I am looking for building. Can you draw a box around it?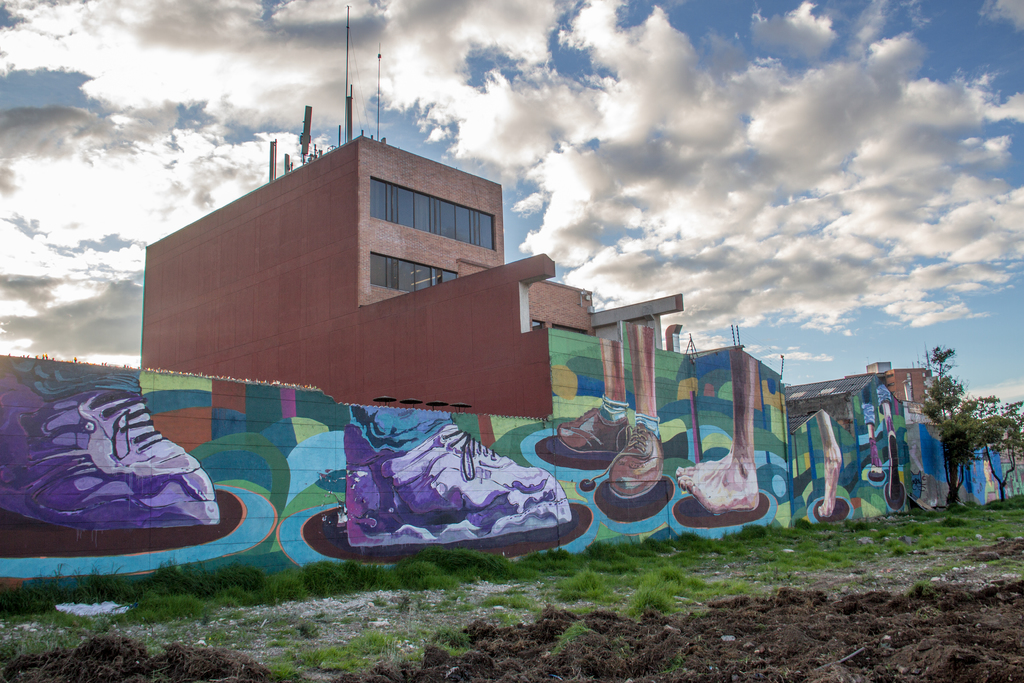
Sure, the bounding box is 117:161:682:443.
